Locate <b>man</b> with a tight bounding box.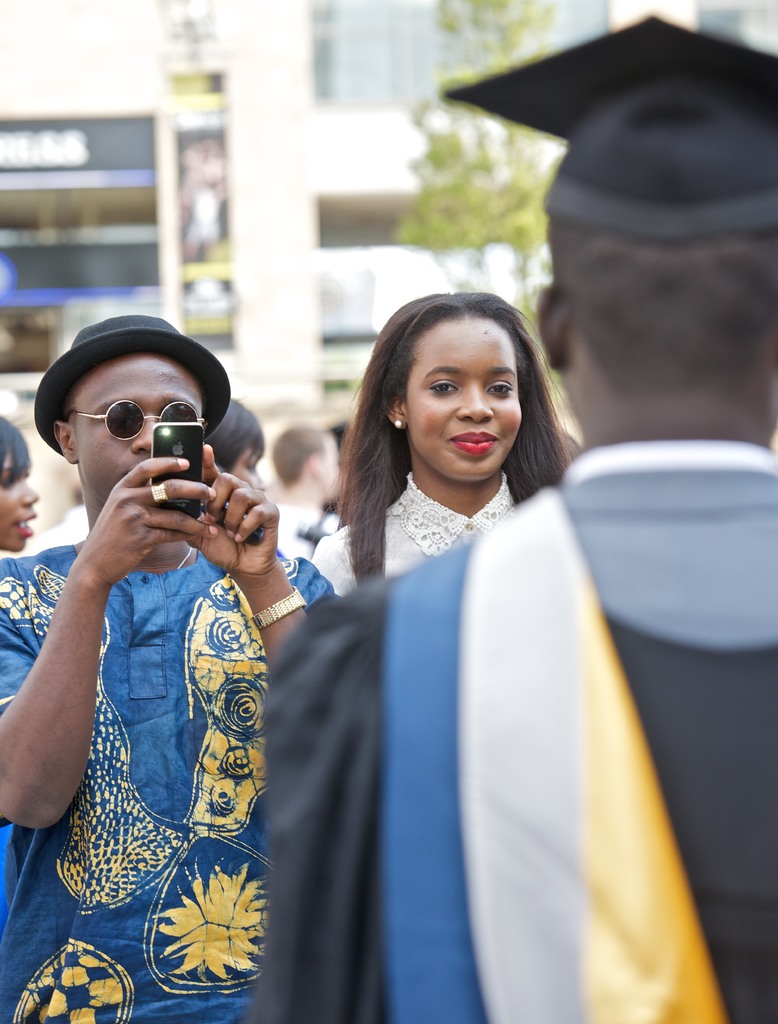
box(263, 416, 347, 547).
